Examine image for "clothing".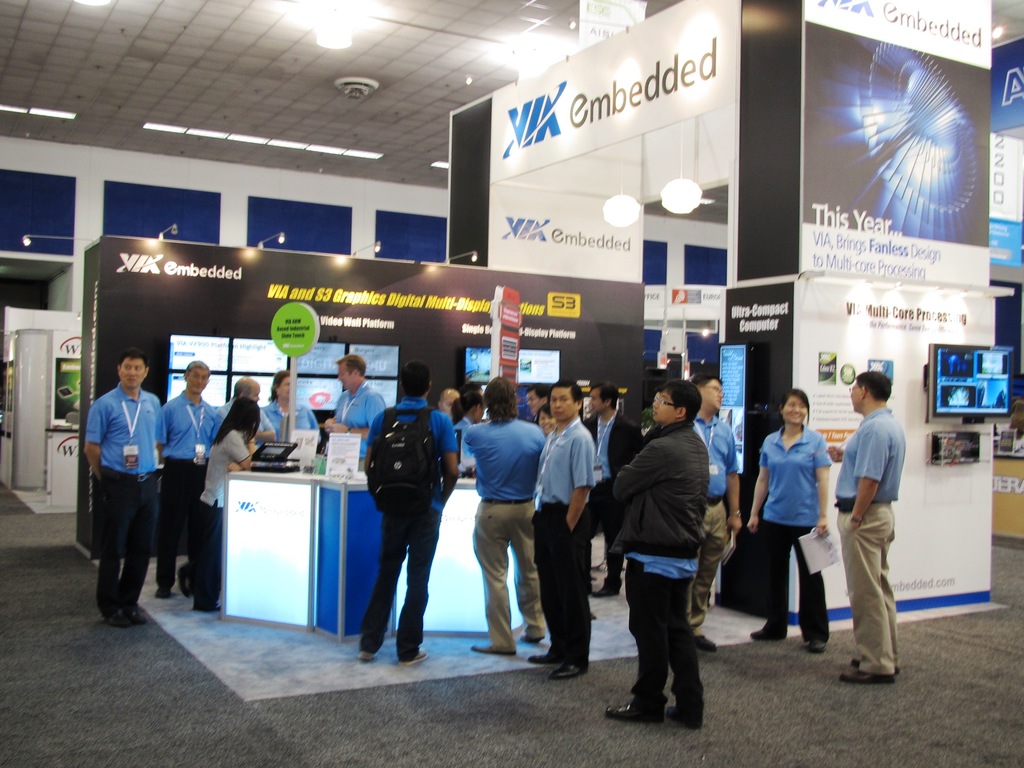
Examination result: box(188, 426, 248, 598).
